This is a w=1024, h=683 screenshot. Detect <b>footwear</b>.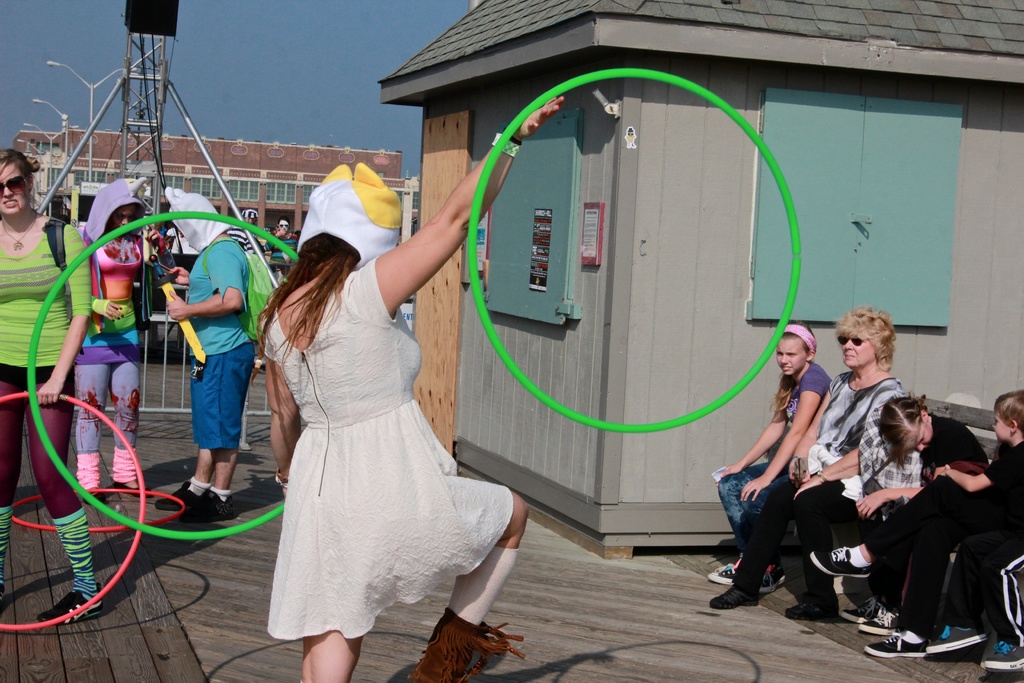
Rect(153, 481, 199, 511).
